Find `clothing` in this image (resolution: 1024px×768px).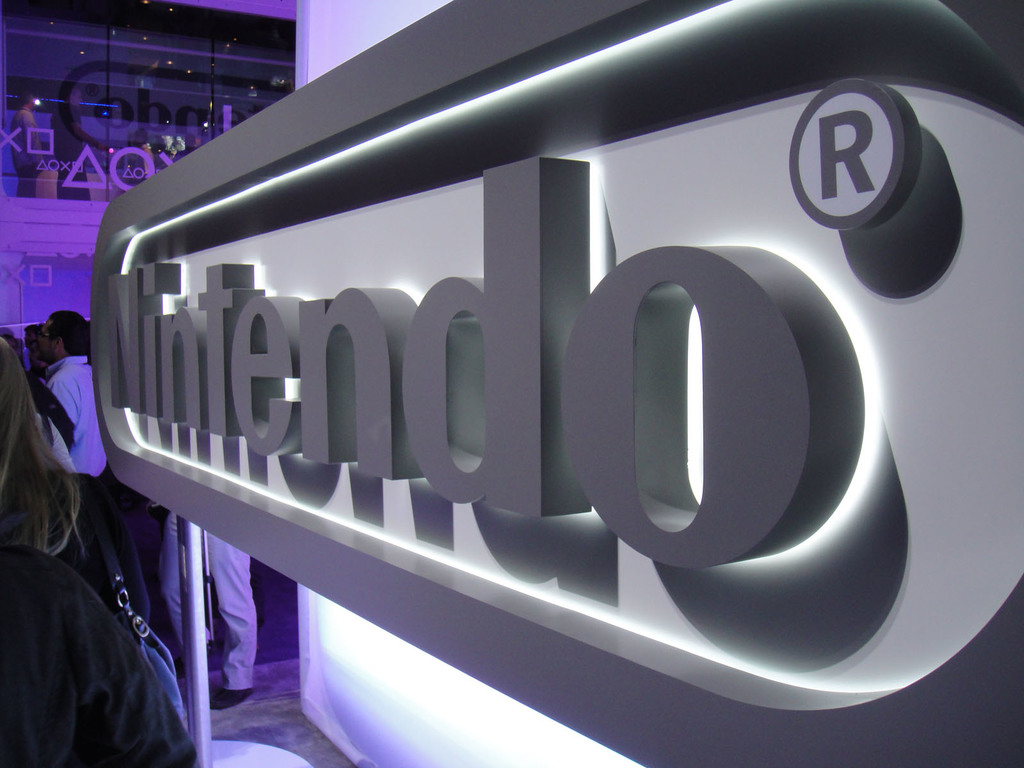
(x1=0, y1=541, x2=197, y2=767).
